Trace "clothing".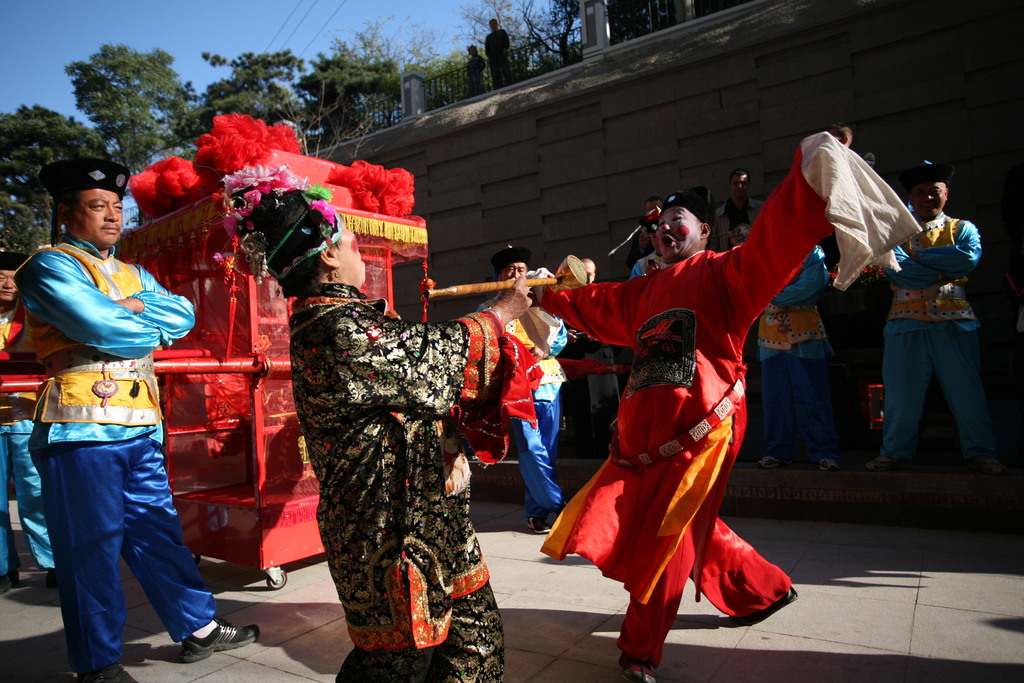
Traced to {"x1": 764, "y1": 240, "x2": 840, "y2": 456}.
